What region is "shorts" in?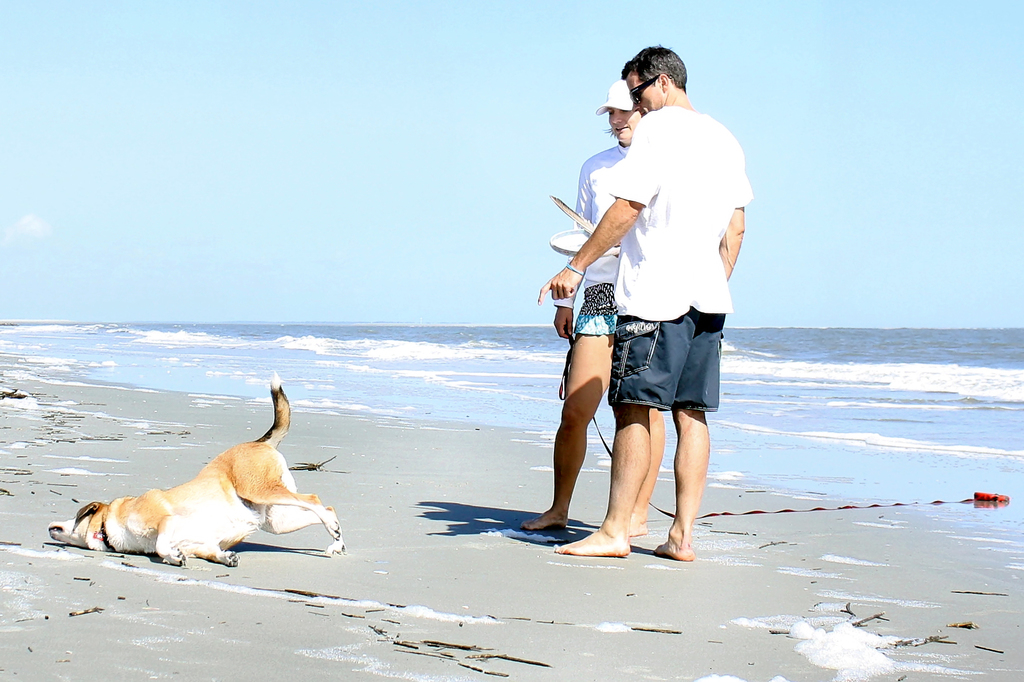
crop(570, 278, 614, 342).
